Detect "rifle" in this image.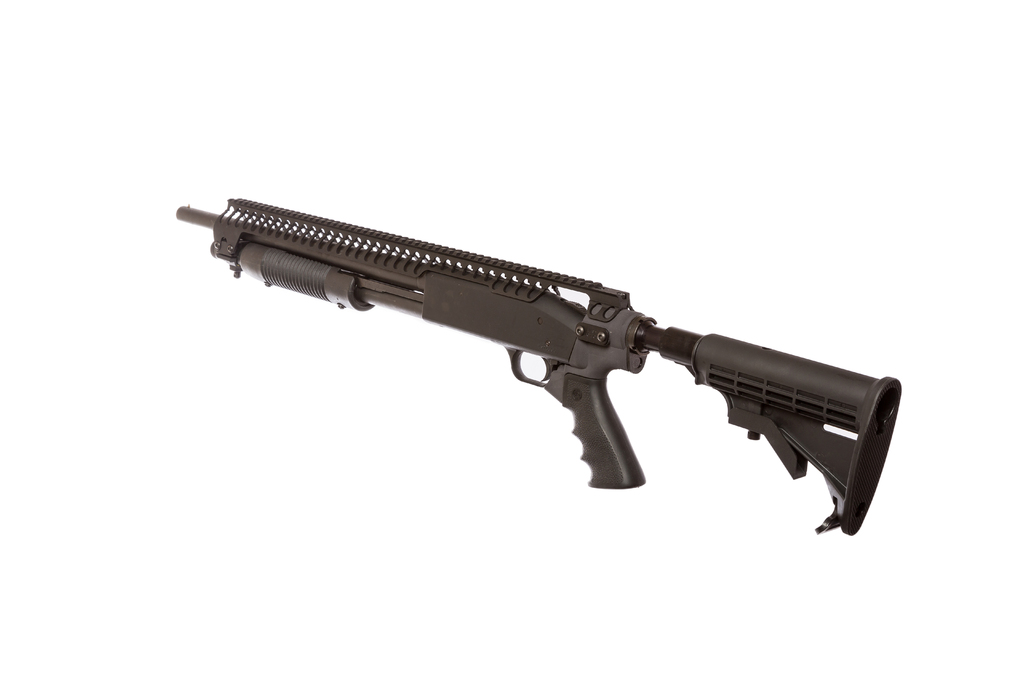
Detection: bbox=[177, 199, 893, 527].
